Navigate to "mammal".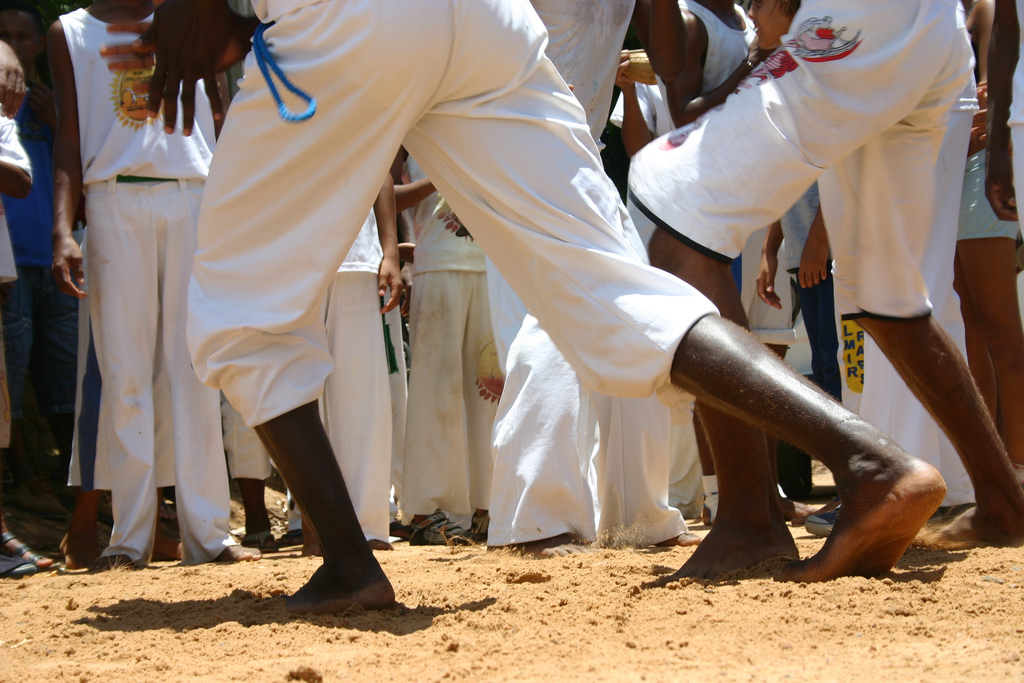
Navigation target: select_region(441, 0, 689, 535).
